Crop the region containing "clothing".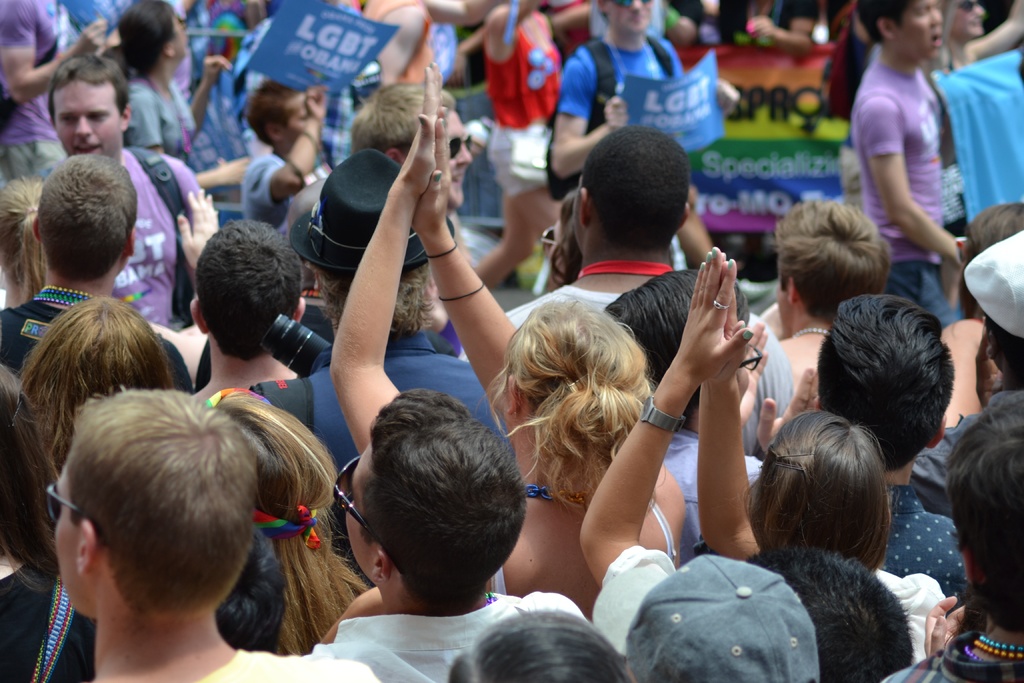
Crop region: l=0, t=286, r=209, b=408.
